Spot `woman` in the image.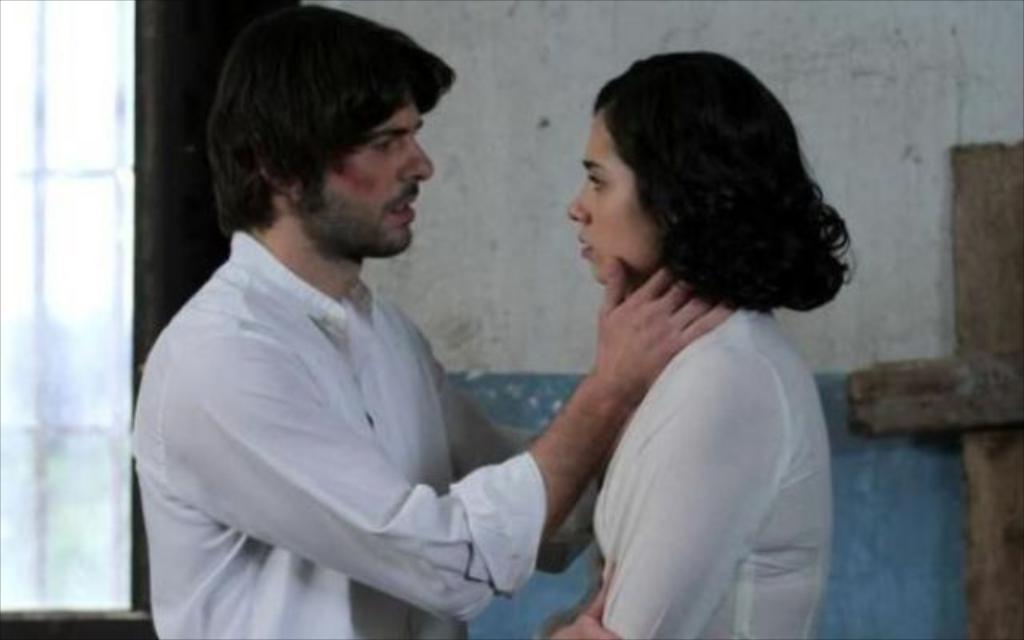
`woman` found at (left=534, top=48, right=853, bottom=638).
